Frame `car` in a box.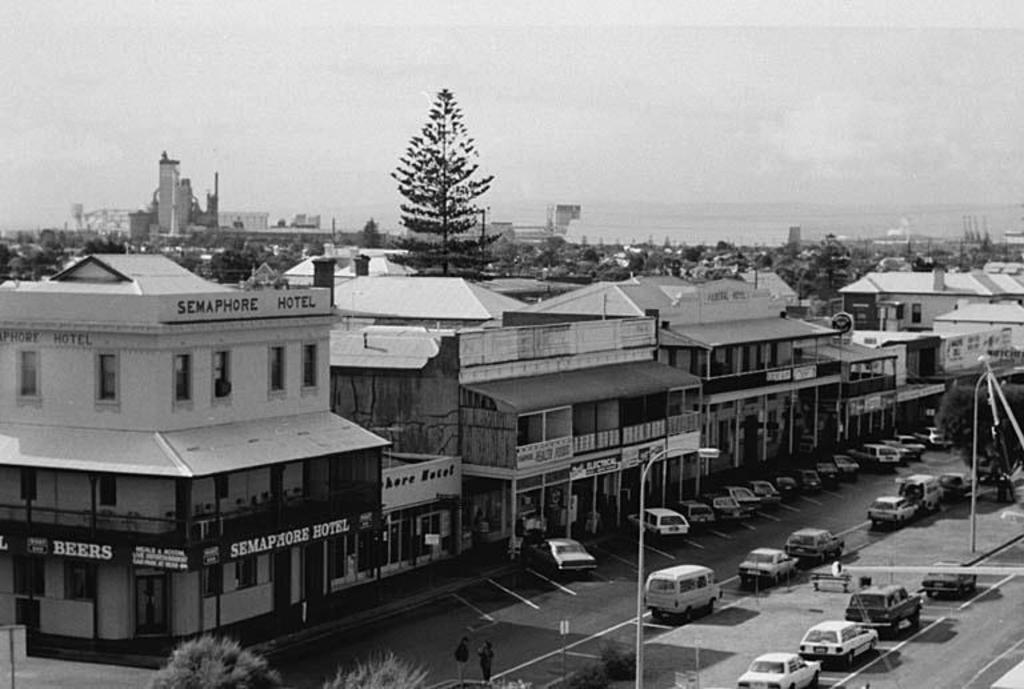
x1=673 y1=500 x2=713 y2=521.
